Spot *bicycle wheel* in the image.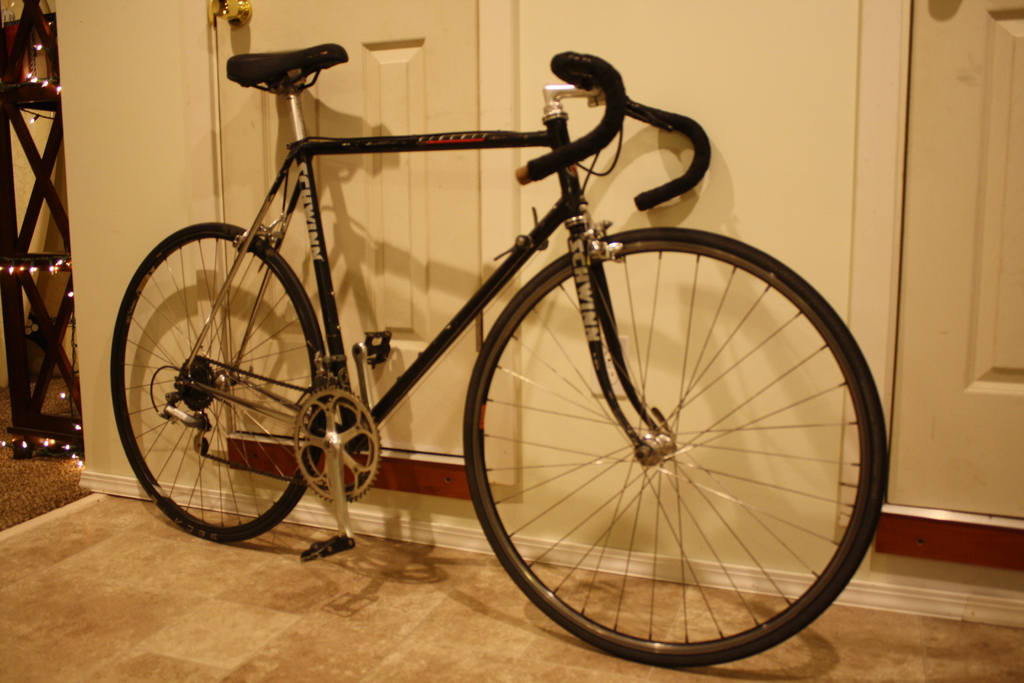
*bicycle wheel* found at [left=467, top=215, right=878, bottom=668].
